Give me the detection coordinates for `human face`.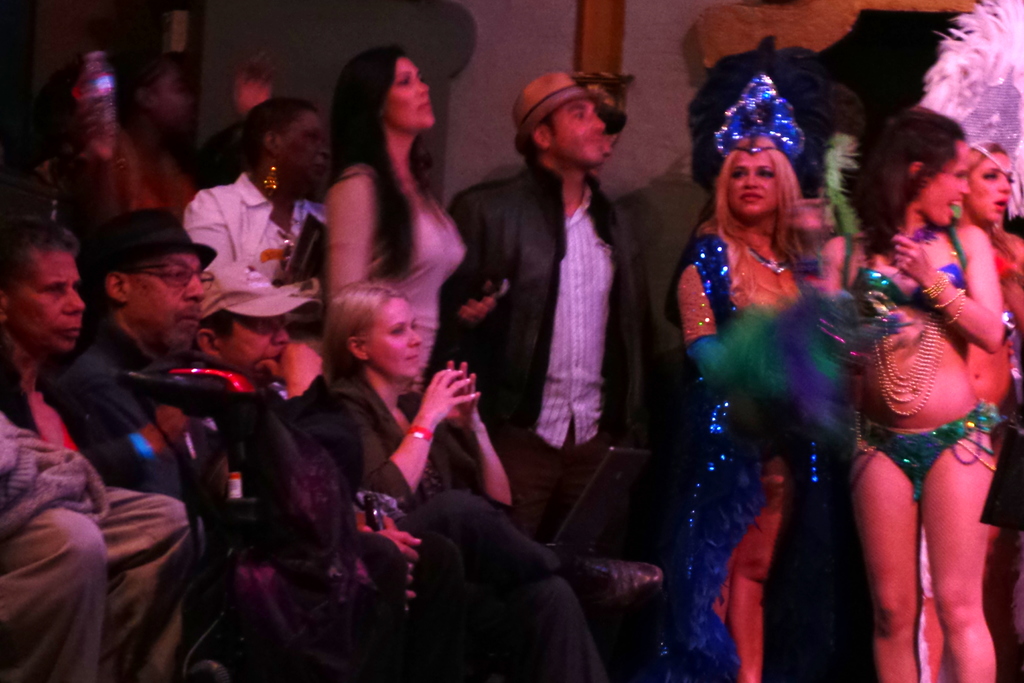
<box>10,252,89,355</box>.
